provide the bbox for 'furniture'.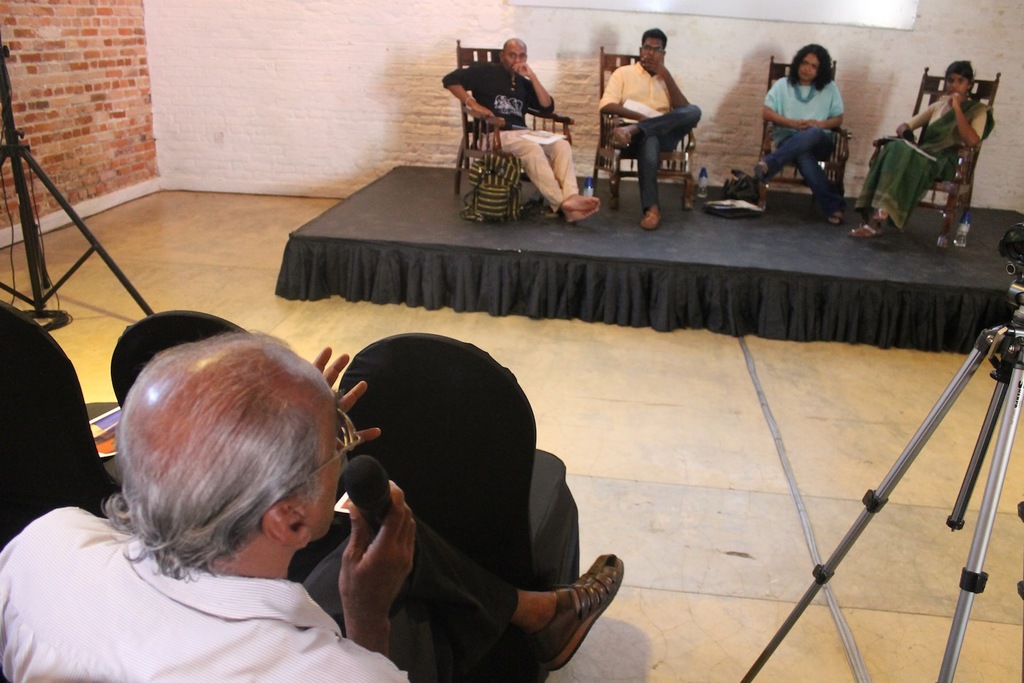
0,300,116,552.
